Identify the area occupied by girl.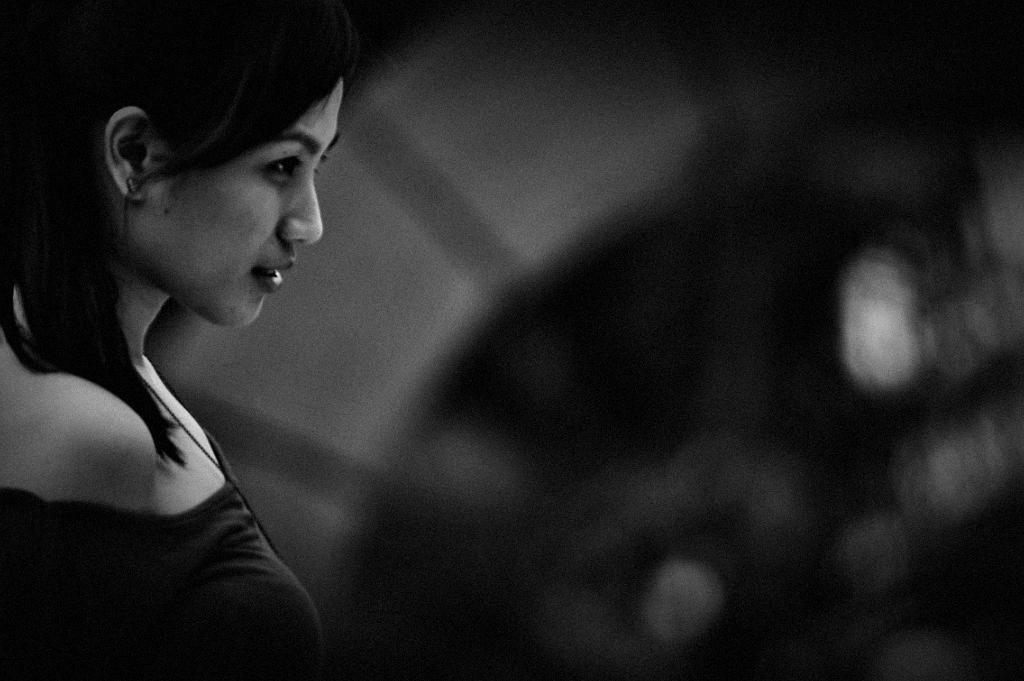
Area: [x1=0, y1=0, x2=333, y2=680].
